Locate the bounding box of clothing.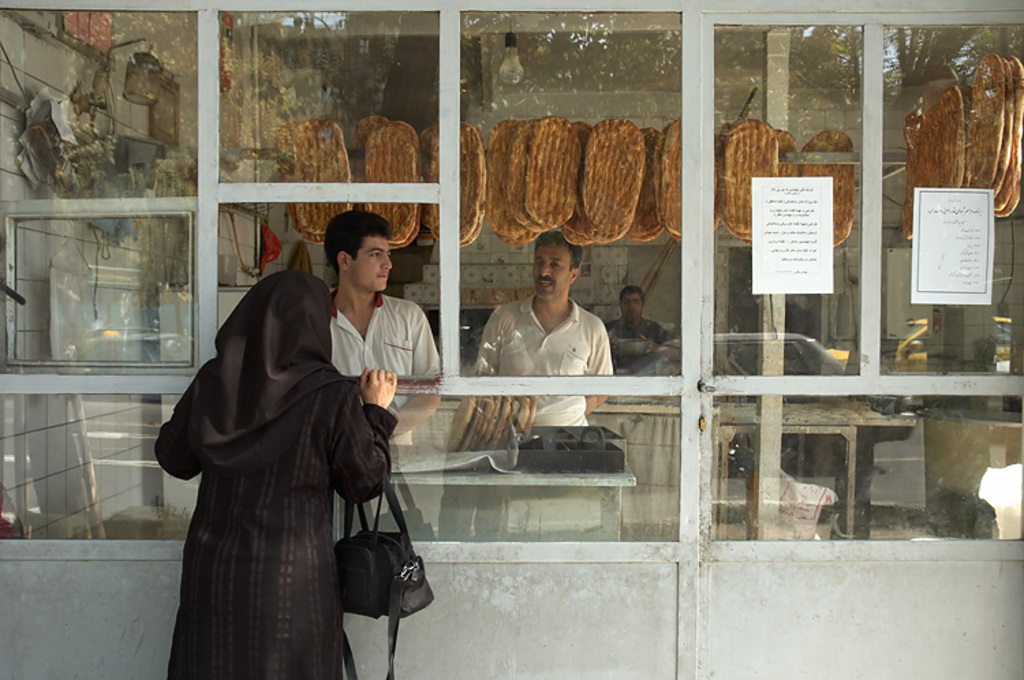
Bounding box: (x1=162, y1=285, x2=393, y2=676).
